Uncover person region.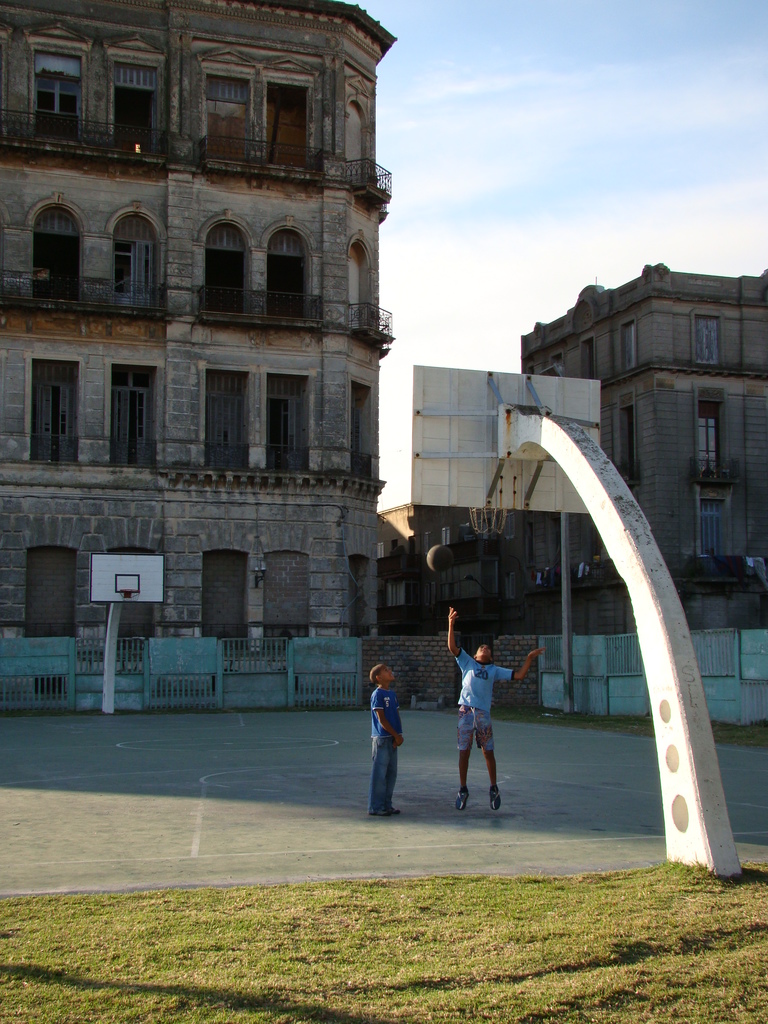
Uncovered: {"x1": 364, "y1": 658, "x2": 418, "y2": 825}.
